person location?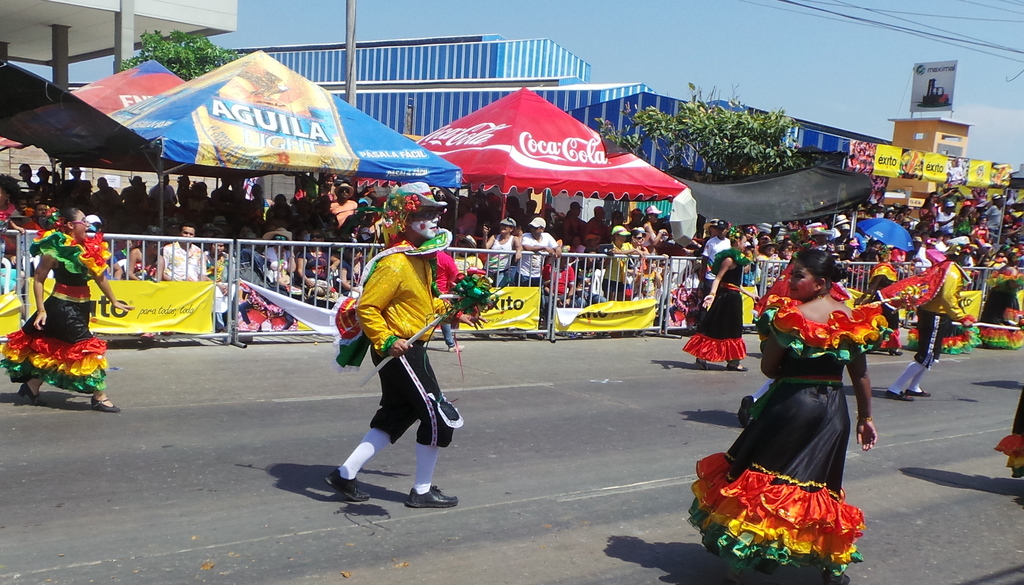
(left=689, top=246, right=881, bottom=584)
